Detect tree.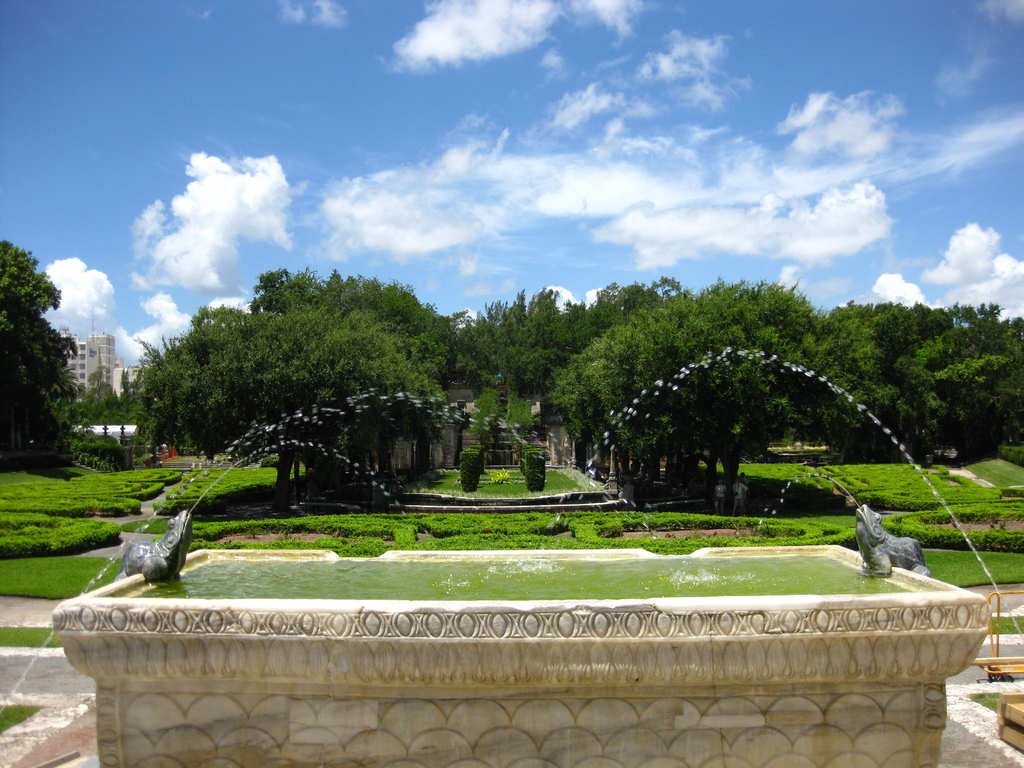
Detected at 543 351 612 474.
